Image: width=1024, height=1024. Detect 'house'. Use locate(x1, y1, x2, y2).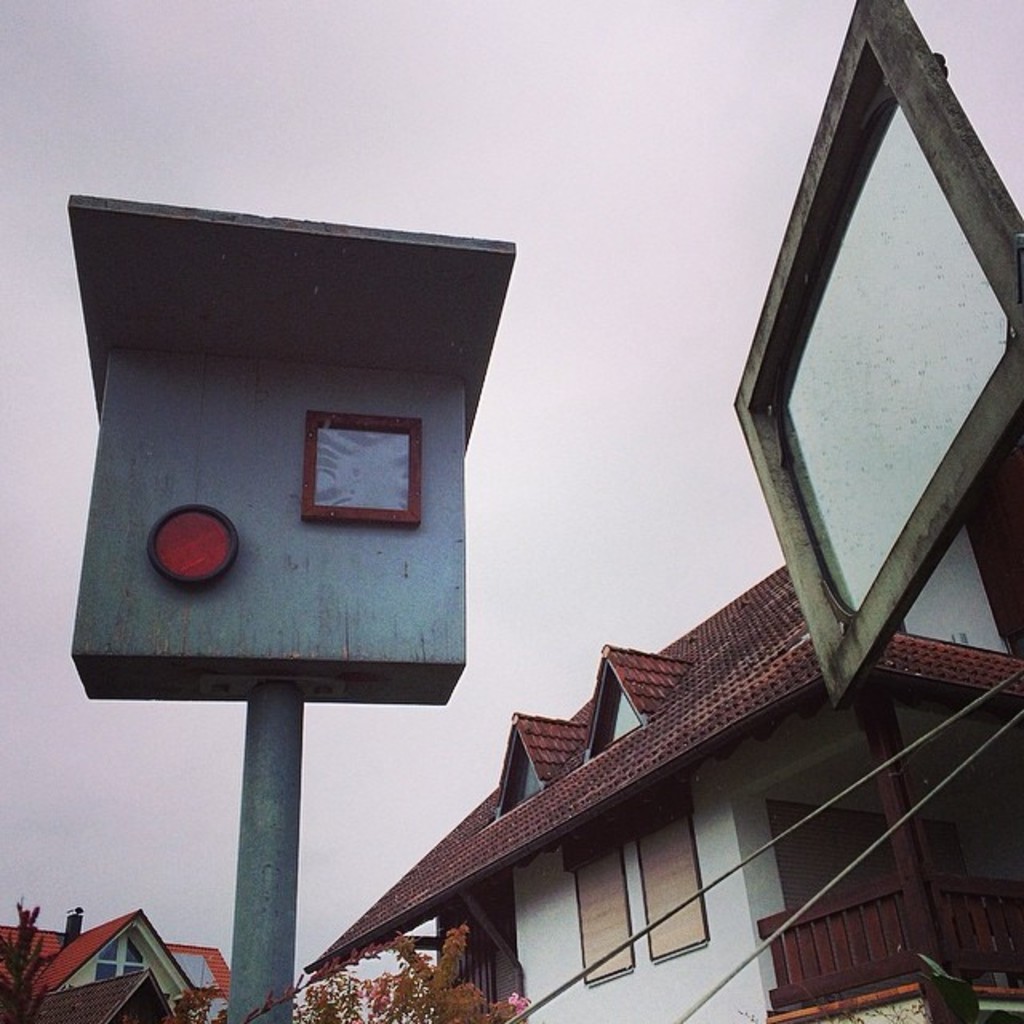
locate(0, 909, 234, 1019).
